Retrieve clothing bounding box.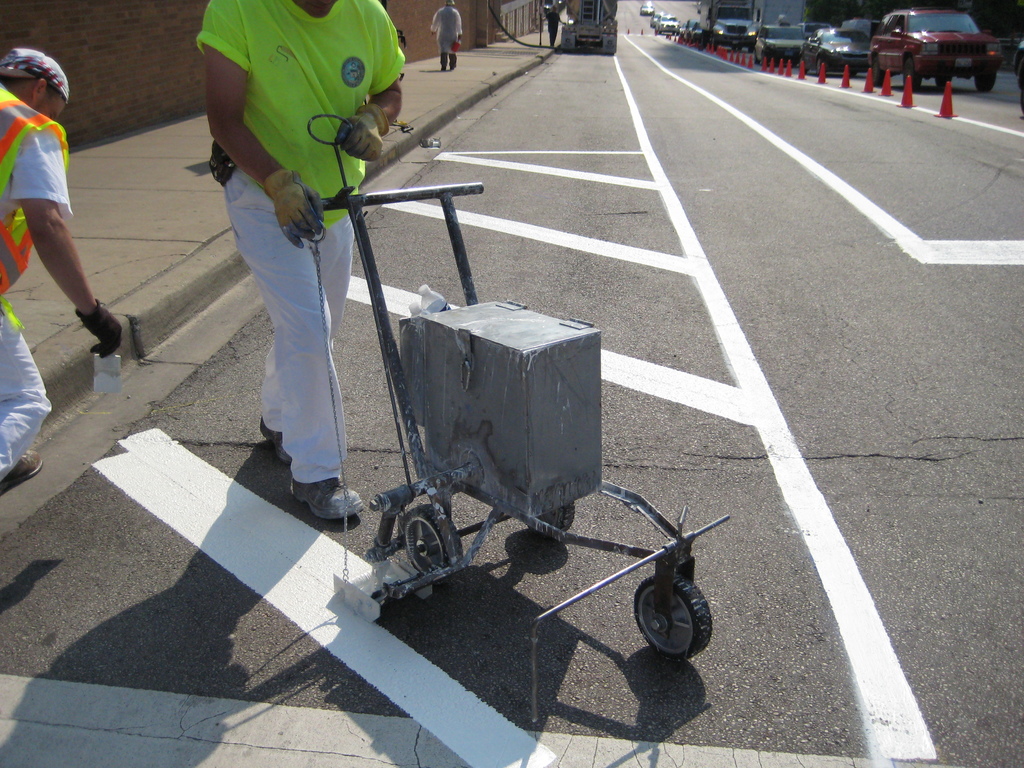
Bounding box: detection(196, 0, 405, 485).
